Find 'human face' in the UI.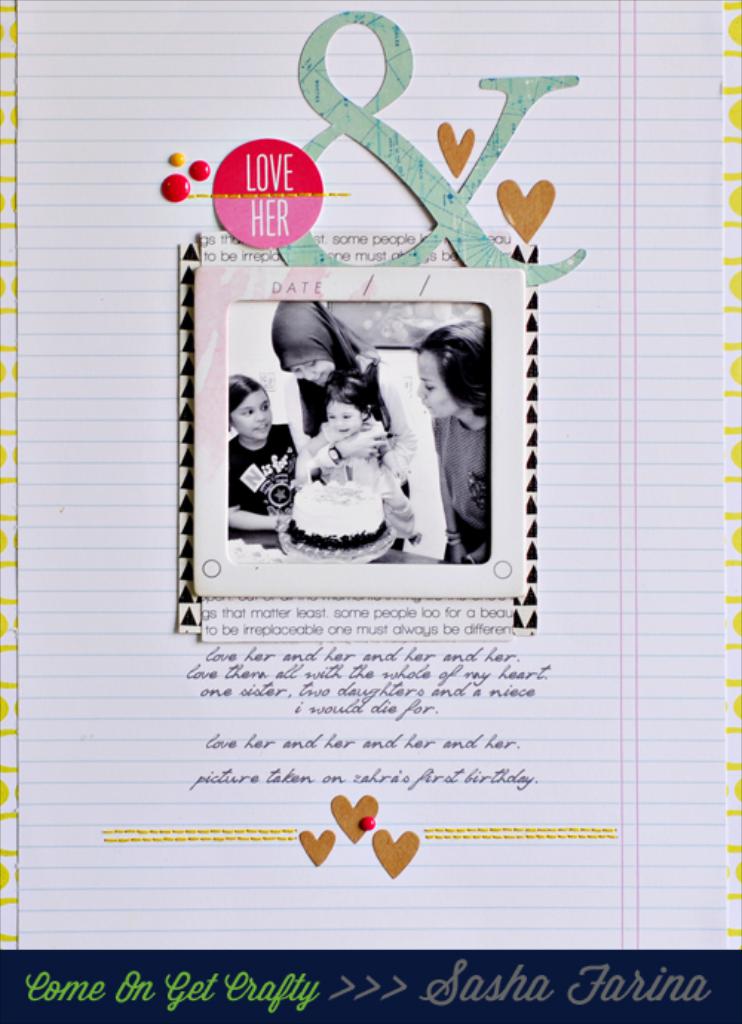
UI element at (x1=227, y1=390, x2=269, y2=441).
